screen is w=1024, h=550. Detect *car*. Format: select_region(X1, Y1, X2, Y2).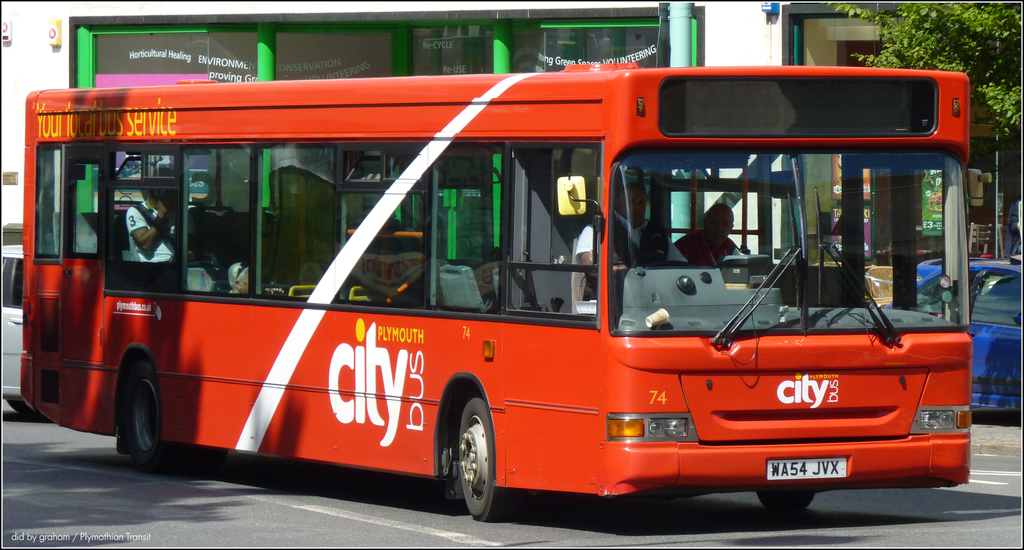
select_region(919, 254, 1023, 427).
